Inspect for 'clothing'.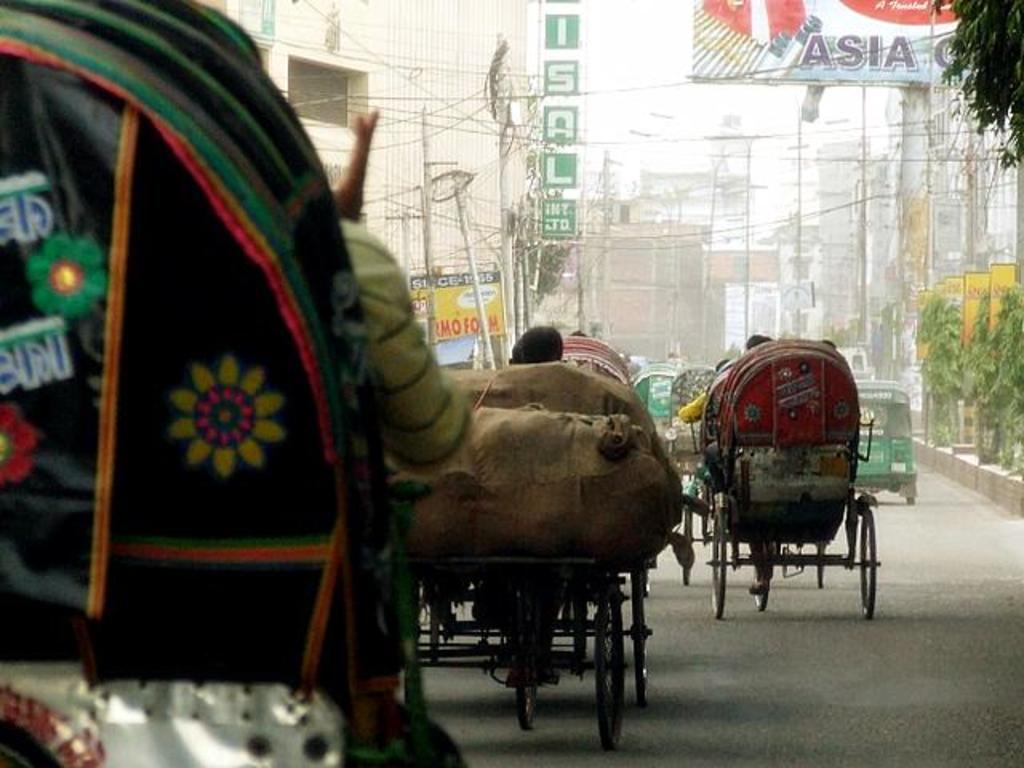
Inspection: {"left": 675, "top": 384, "right": 715, "bottom": 424}.
